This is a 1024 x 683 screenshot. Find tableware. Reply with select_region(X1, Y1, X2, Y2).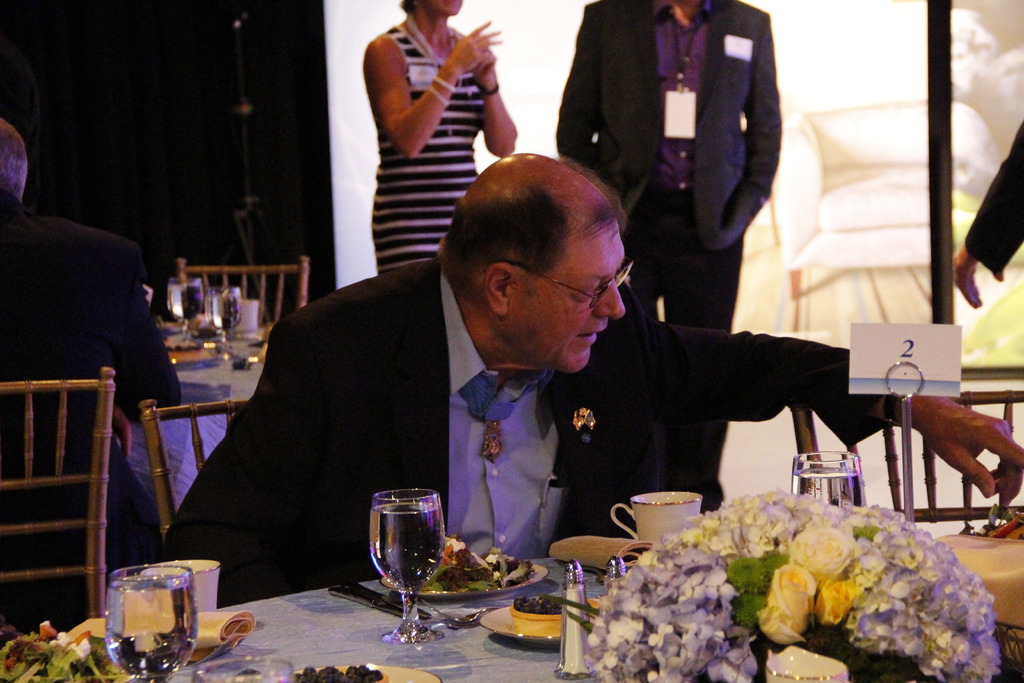
select_region(372, 541, 544, 596).
